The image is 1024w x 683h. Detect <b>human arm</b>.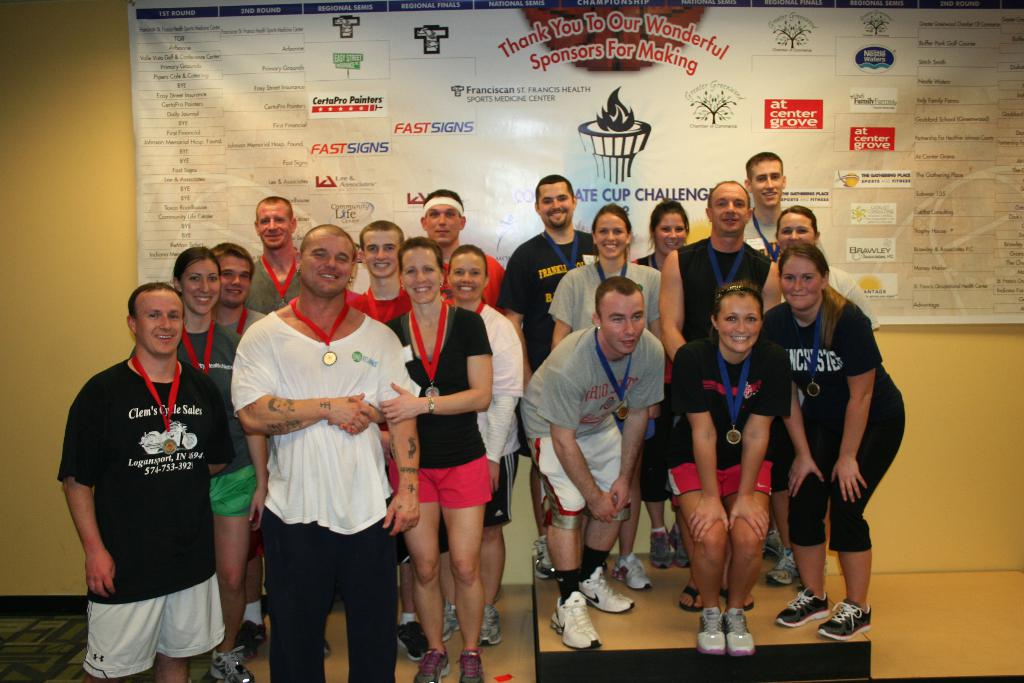
Detection: l=372, t=338, r=425, b=529.
